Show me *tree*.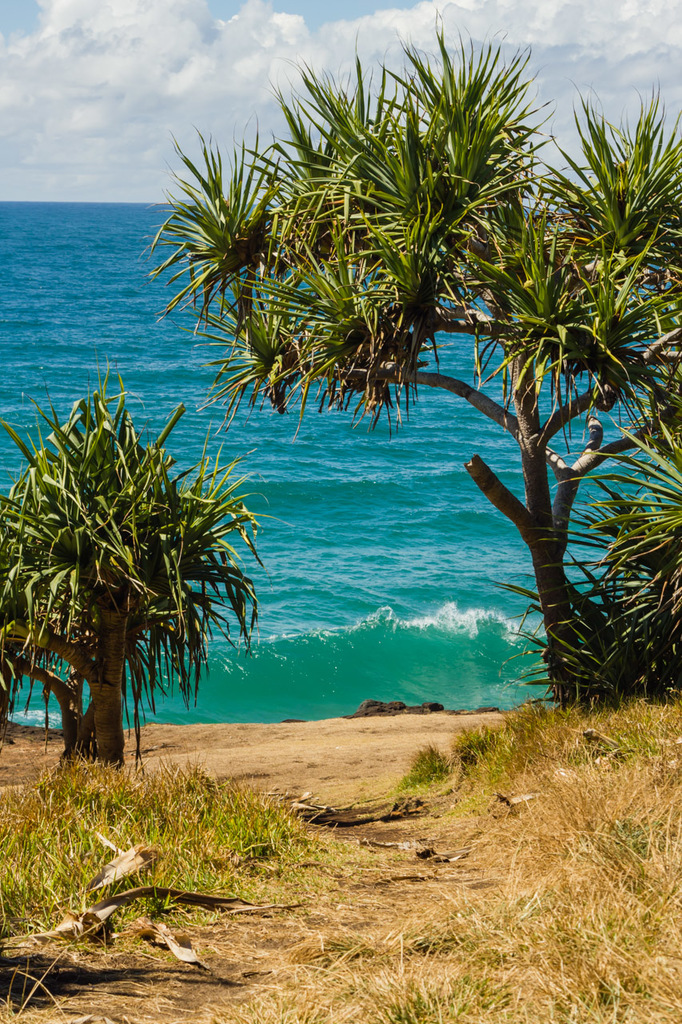
*tree* is here: x1=144, y1=3, x2=681, y2=709.
